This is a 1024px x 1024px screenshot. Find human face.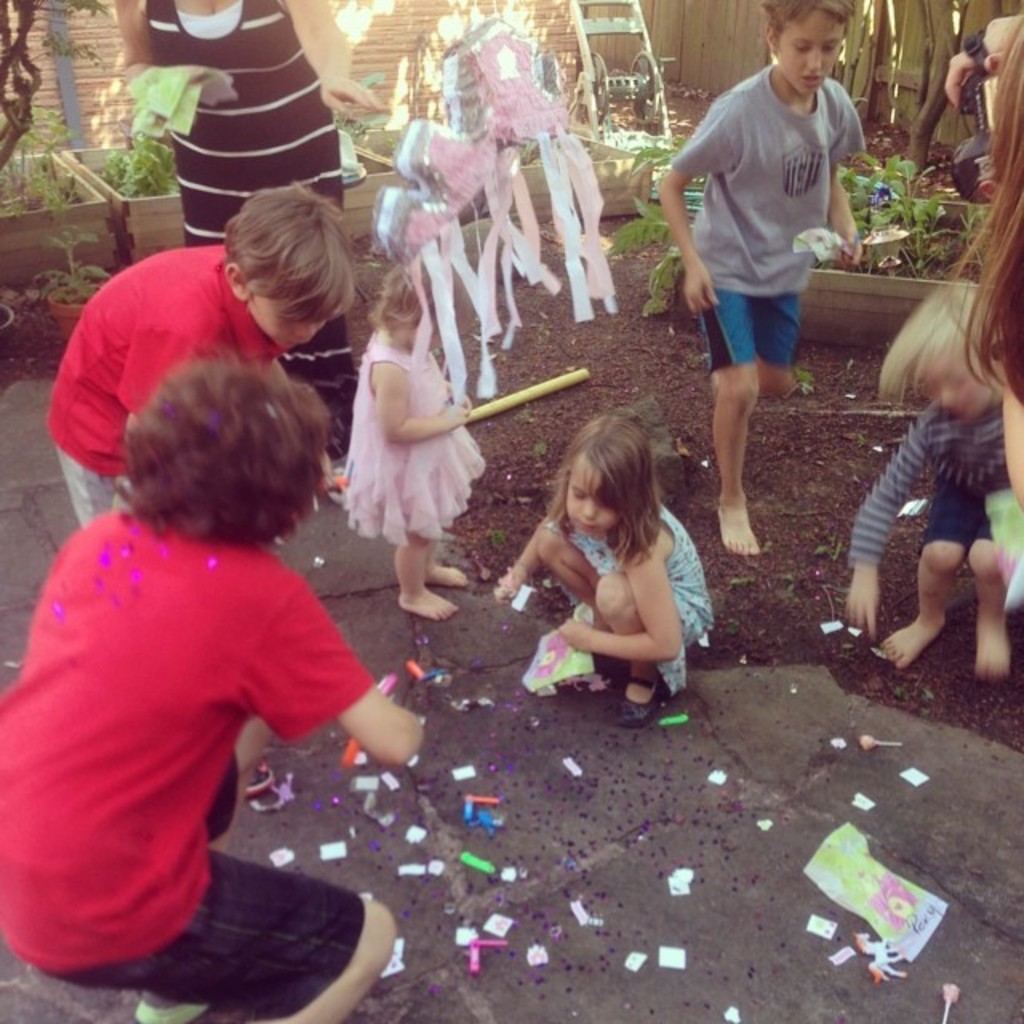
Bounding box: 770 0 853 96.
